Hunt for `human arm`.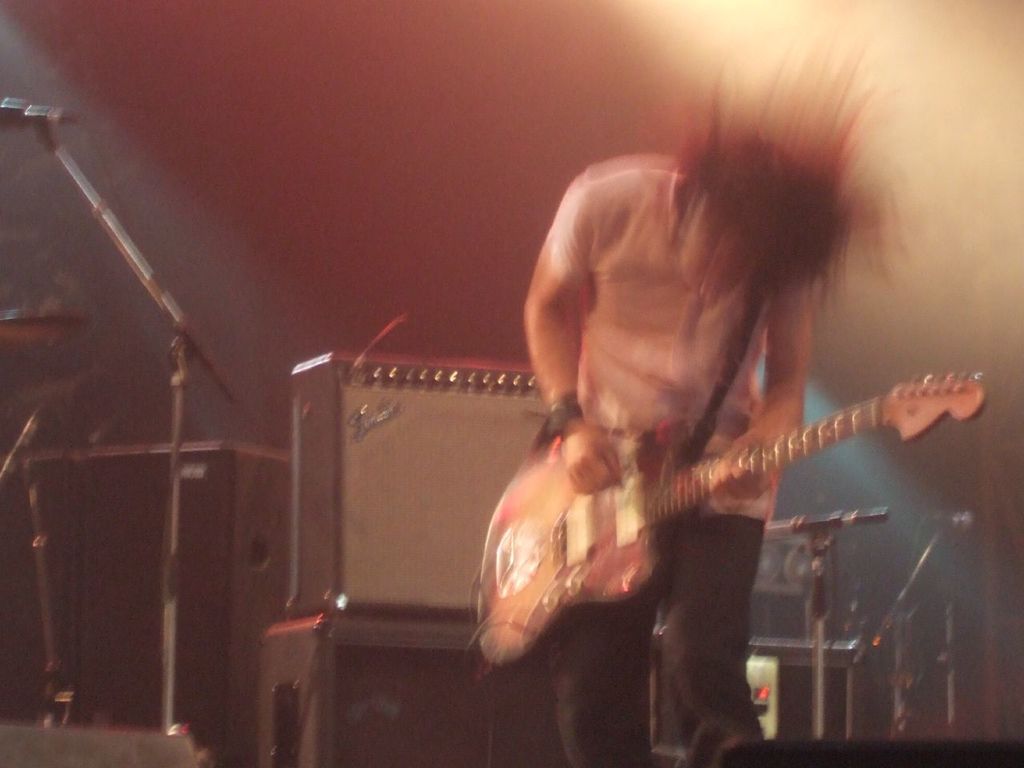
Hunted down at 525,175,622,499.
